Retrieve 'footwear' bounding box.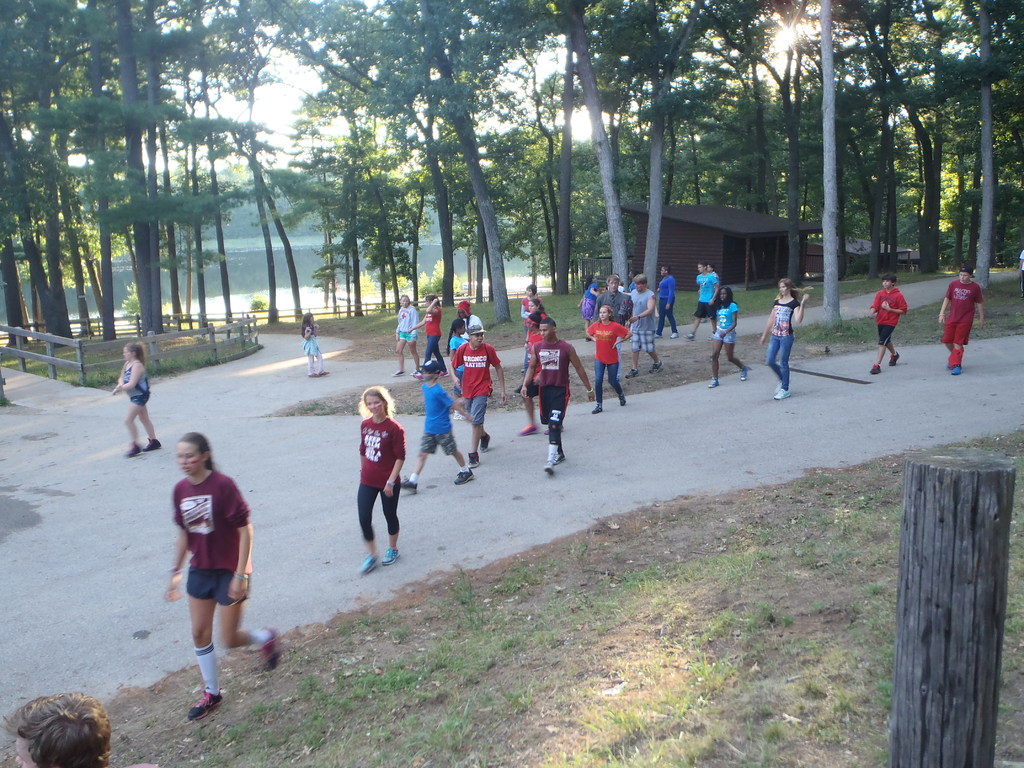
Bounding box: crop(867, 364, 885, 374).
